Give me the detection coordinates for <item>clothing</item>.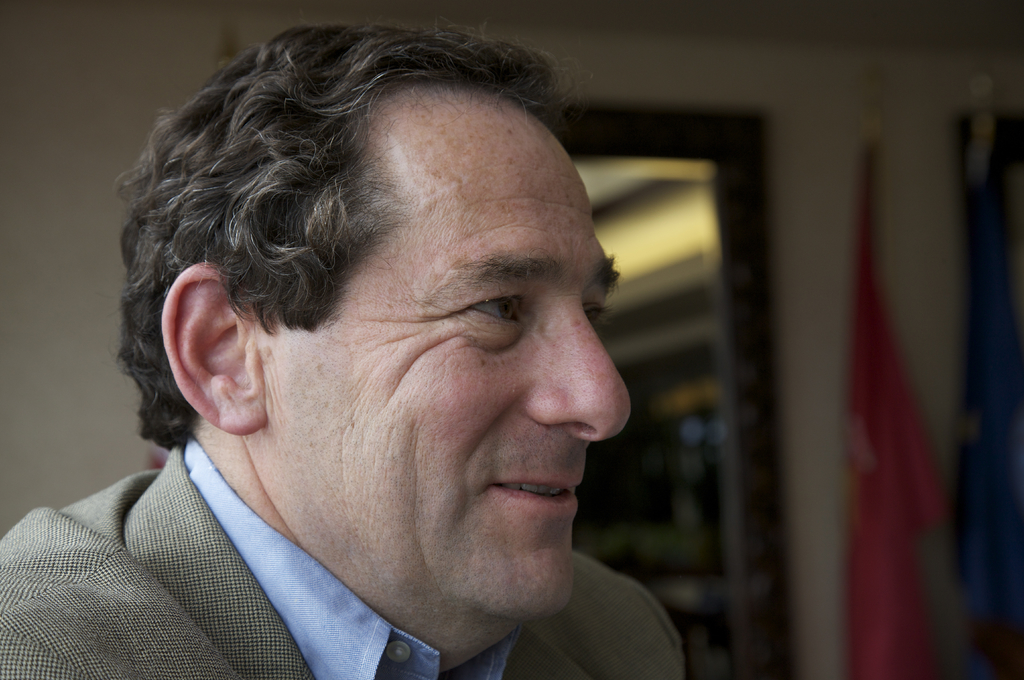
[x1=4, y1=440, x2=684, y2=679].
